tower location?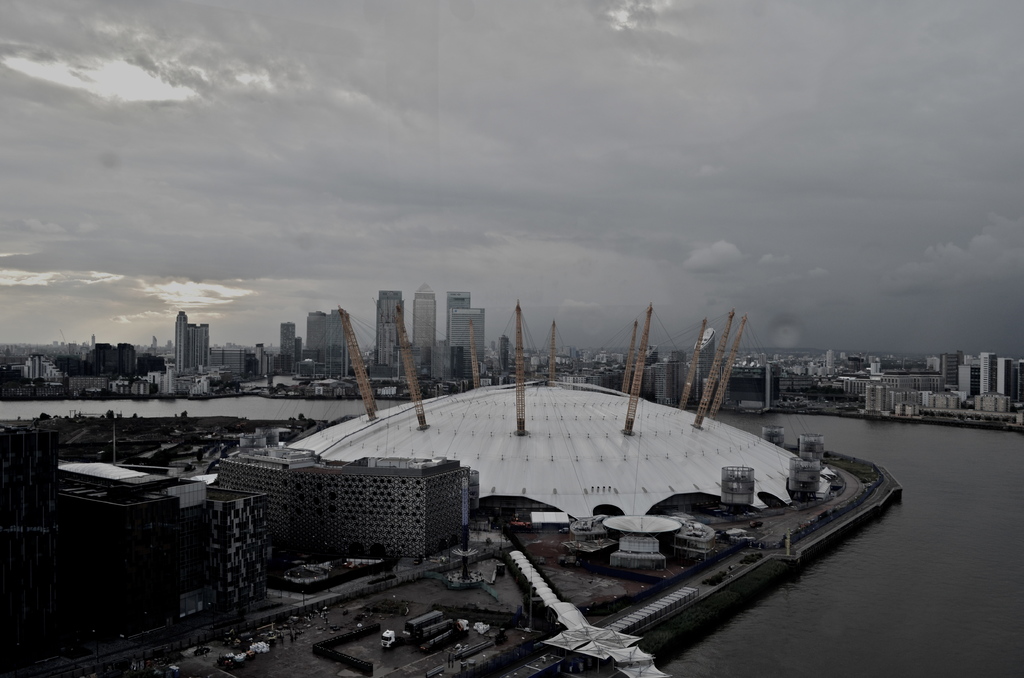
<region>448, 293, 467, 347</region>
